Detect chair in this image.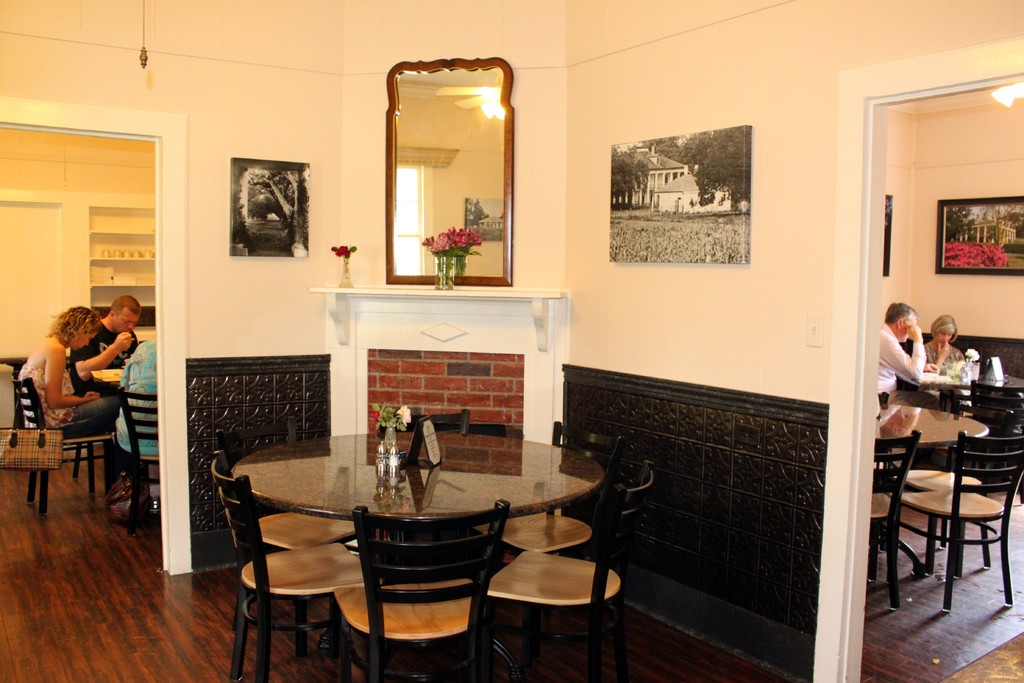
Detection: [902,397,1012,547].
